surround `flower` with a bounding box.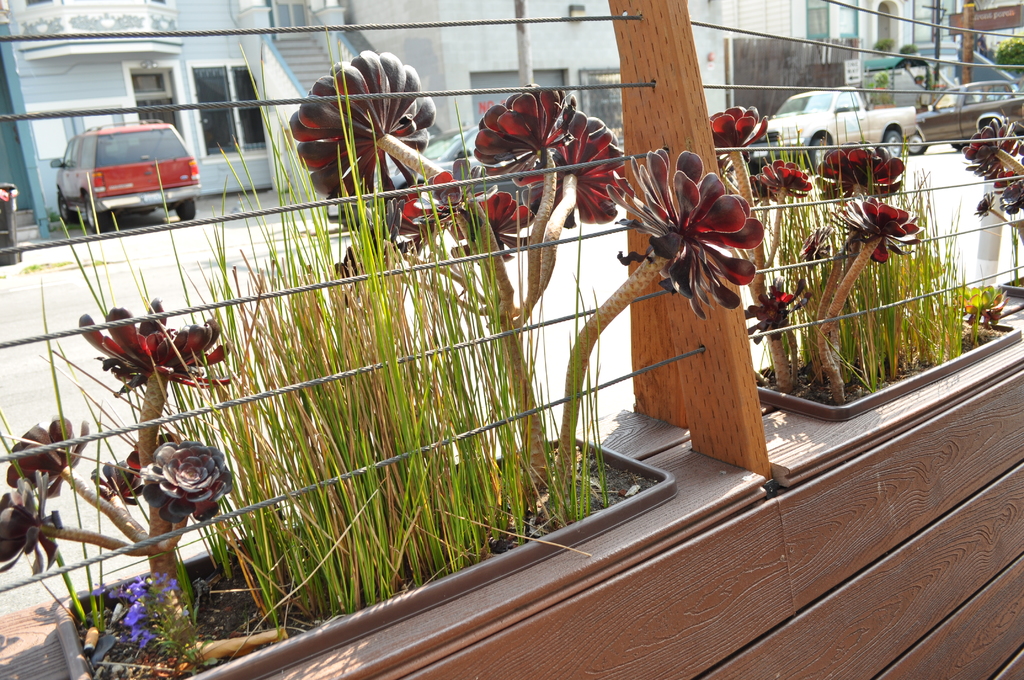
<box>831,198,935,263</box>.
